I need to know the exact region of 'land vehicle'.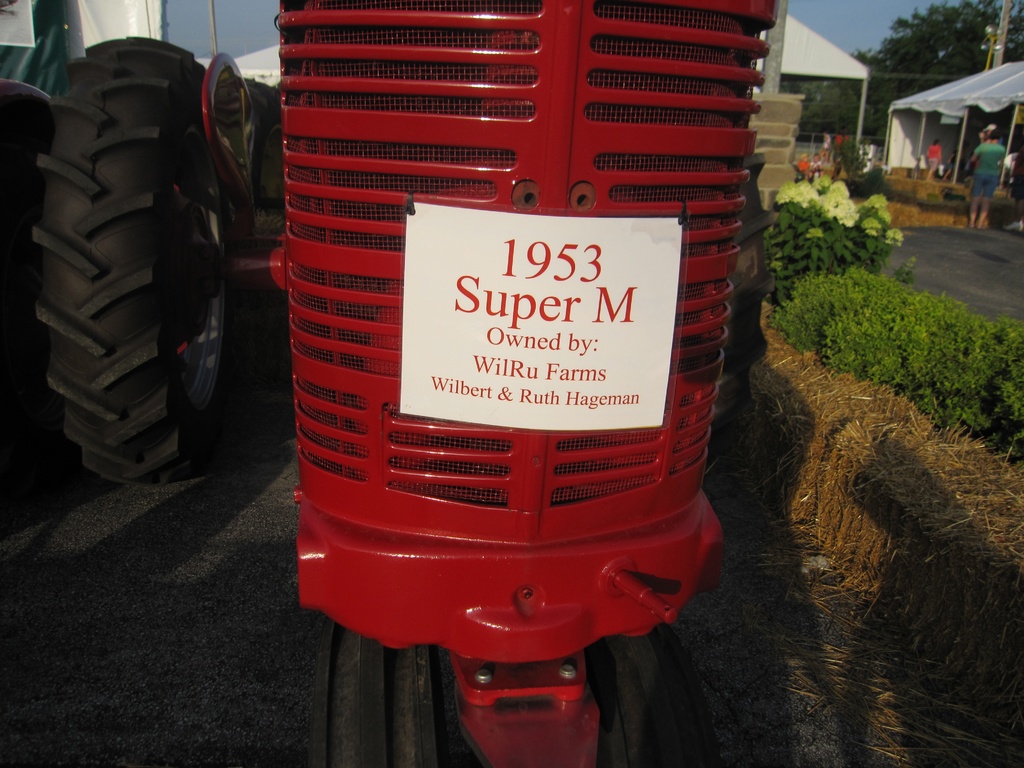
Region: l=0, t=0, r=770, b=767.
